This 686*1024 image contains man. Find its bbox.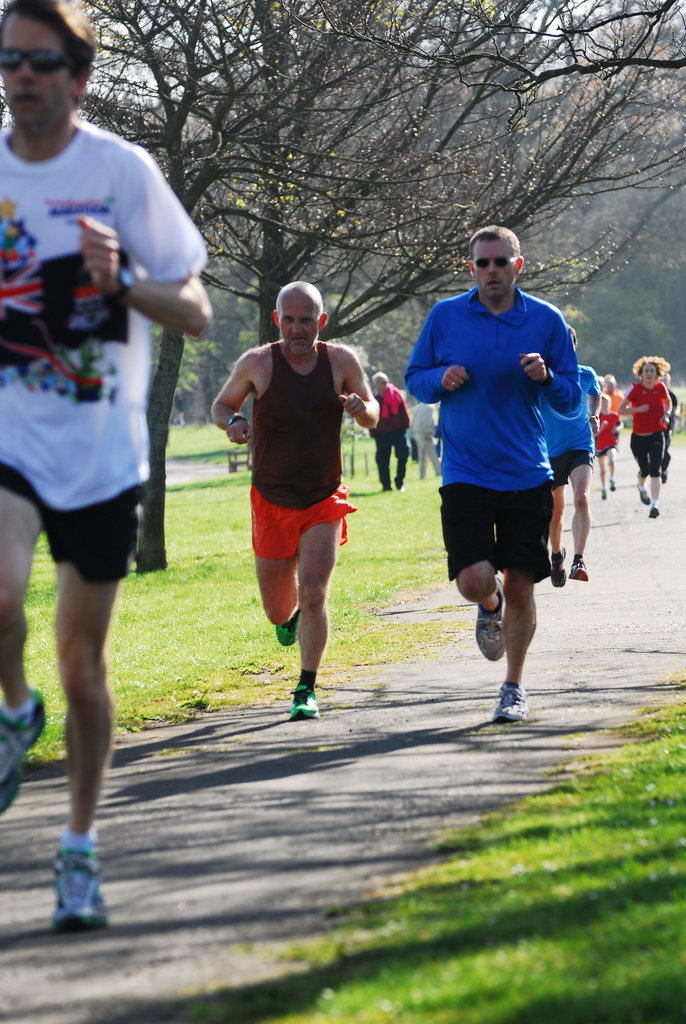
<box>411,232,606,712</box>.
